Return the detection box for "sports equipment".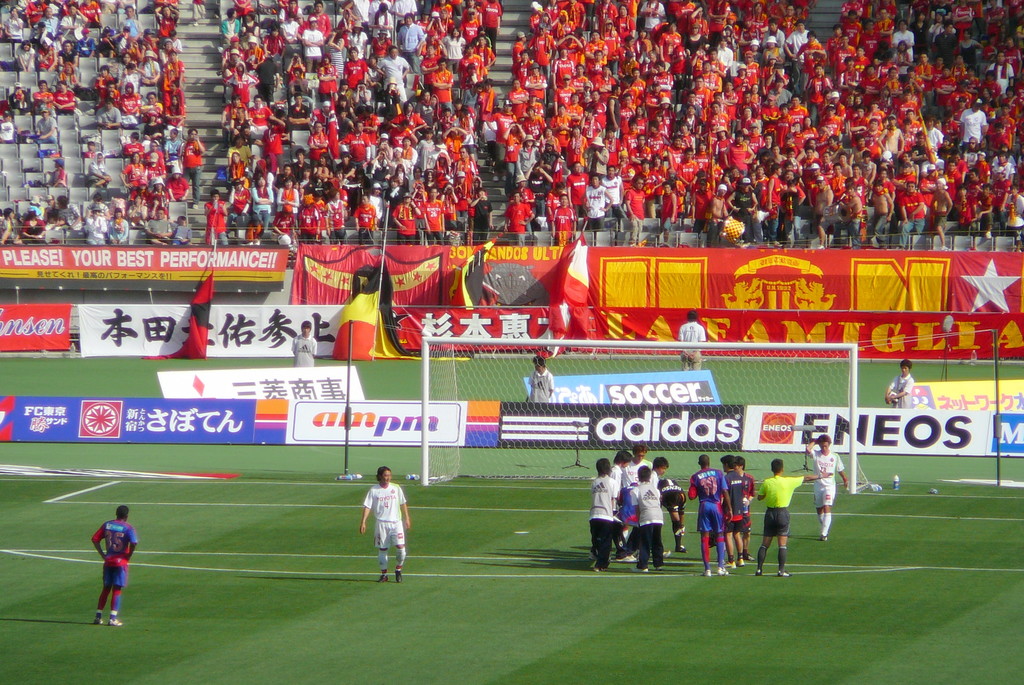
662,550,674,558.
